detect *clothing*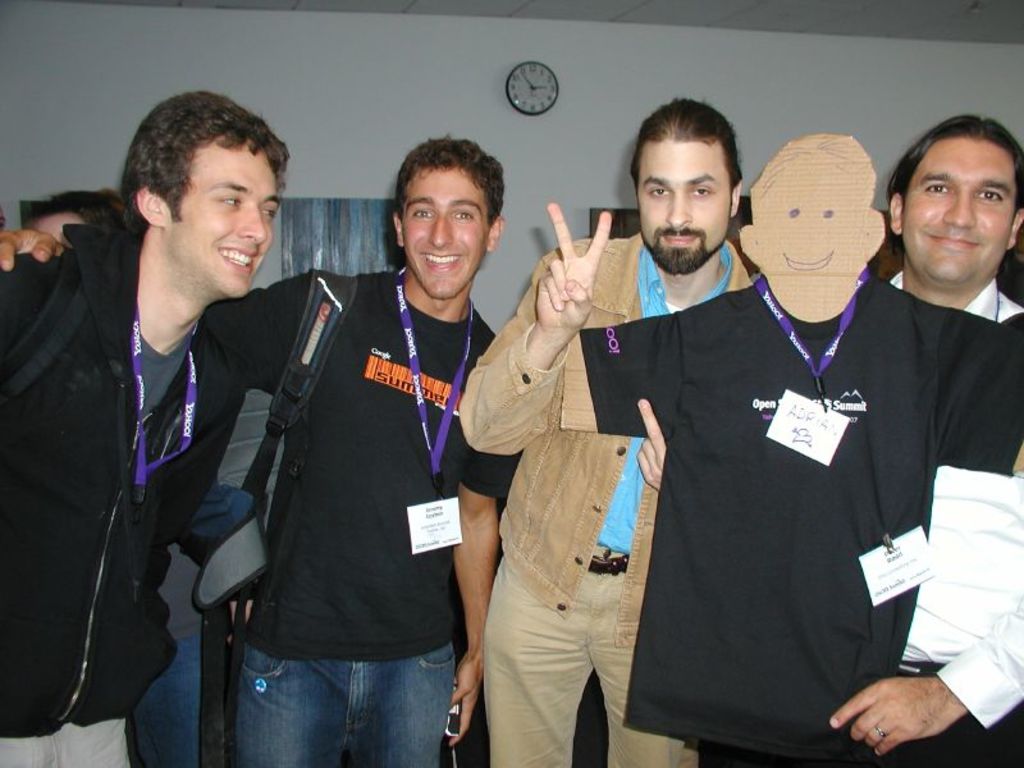
crop(460, 229, 754, 767)
